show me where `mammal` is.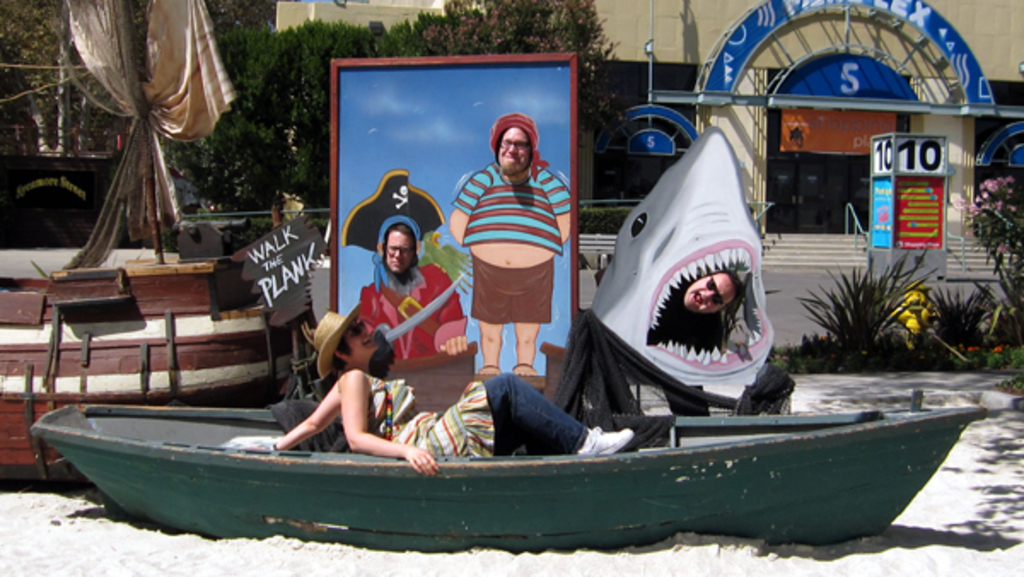
`mammal` is at locate(241, 302, 635, 480).
